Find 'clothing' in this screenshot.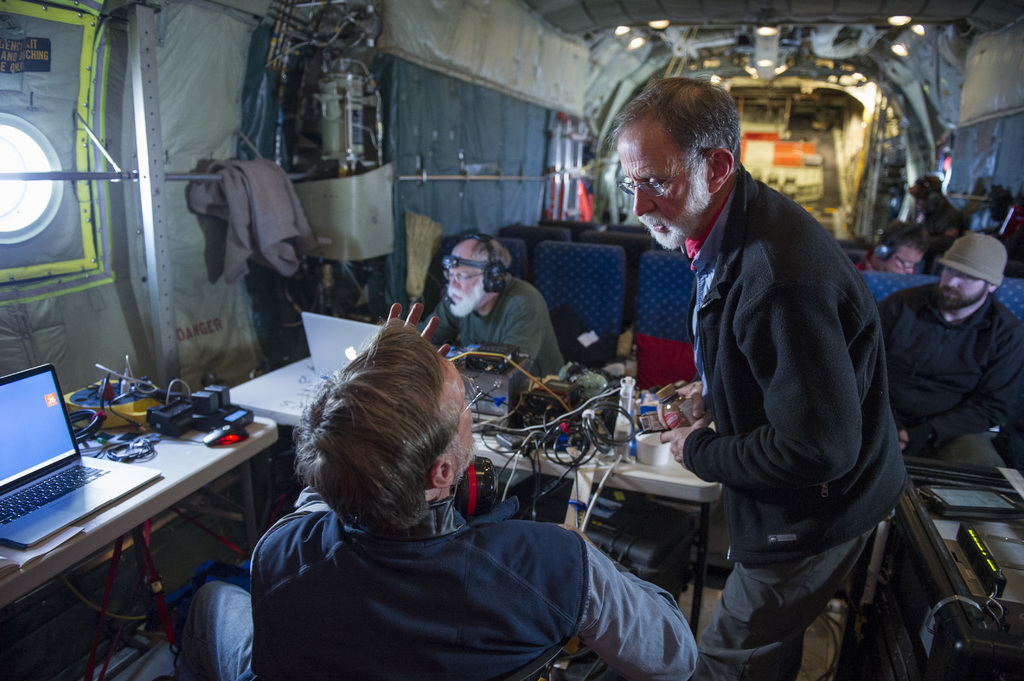
The bounding box for 'clothing' is detection(683, 159, 911, 680).
